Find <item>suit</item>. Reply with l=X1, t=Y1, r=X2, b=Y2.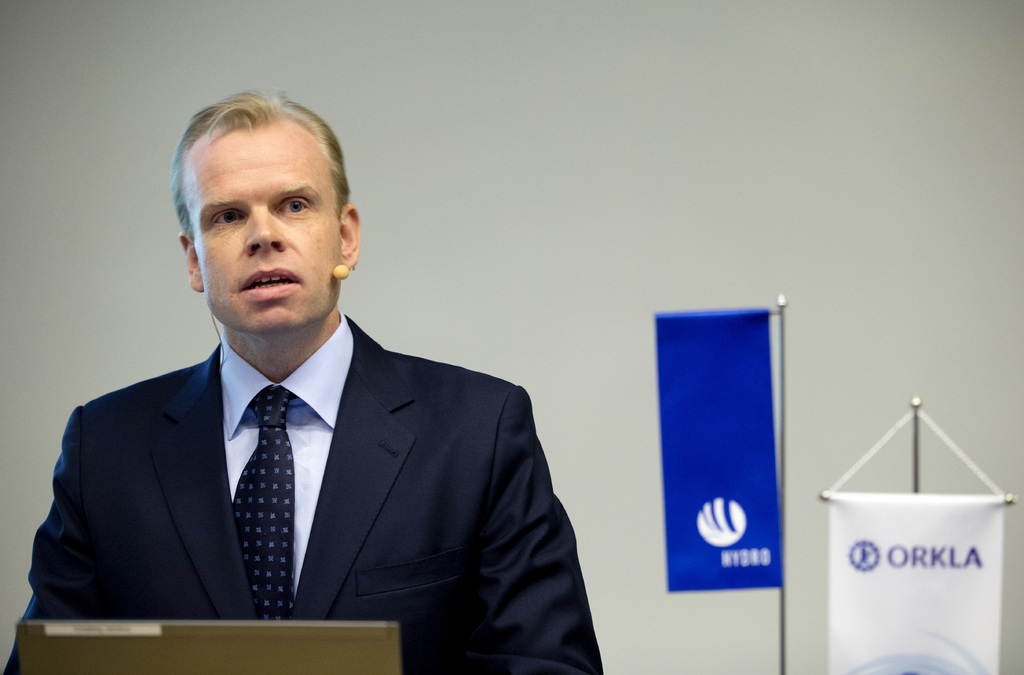
l=1, t=199, r=615, b=653.
